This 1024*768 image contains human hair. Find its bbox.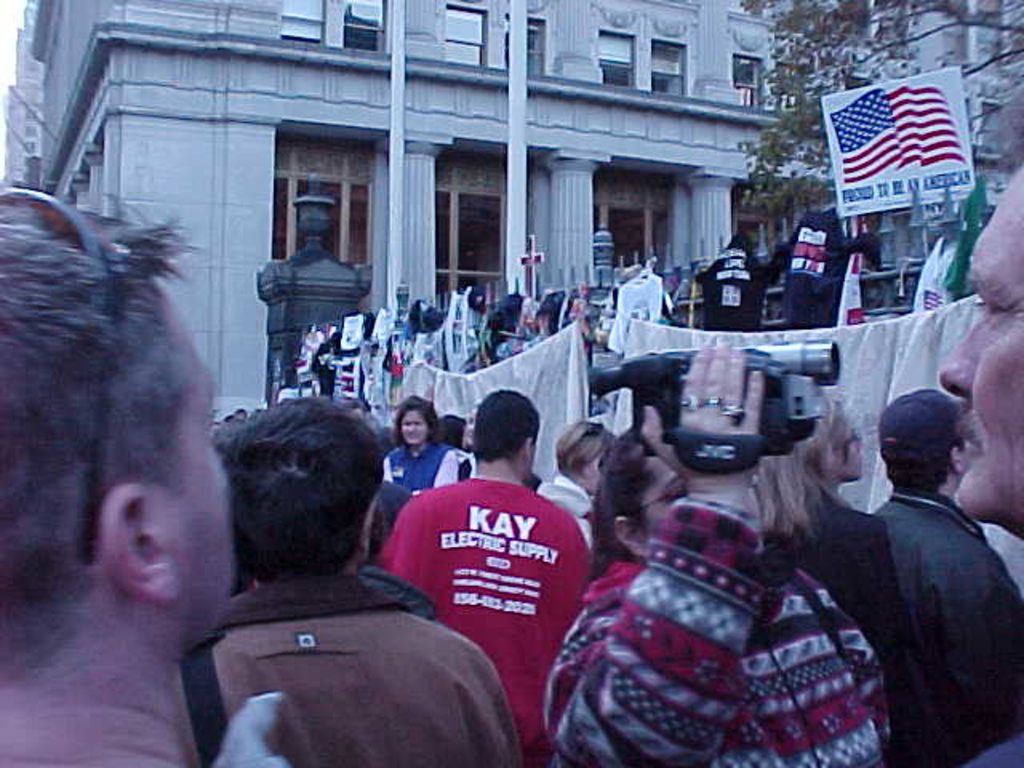
(left=181, top=397, right=376, bottom=598).
